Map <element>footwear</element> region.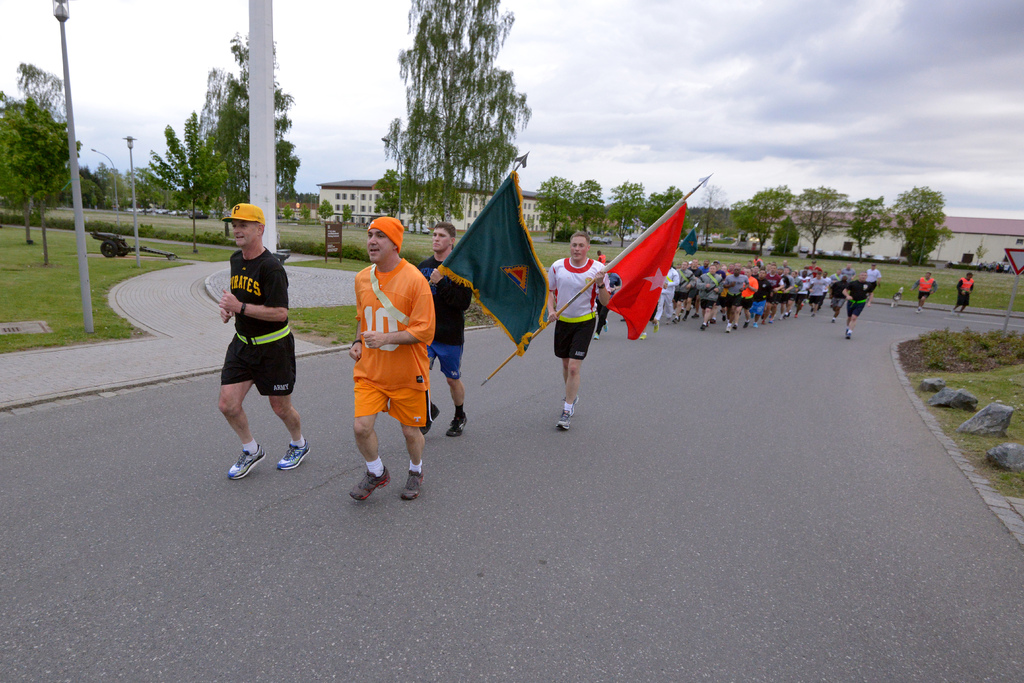
Mapped to left=278, top=440, right=316, bottom=473.
